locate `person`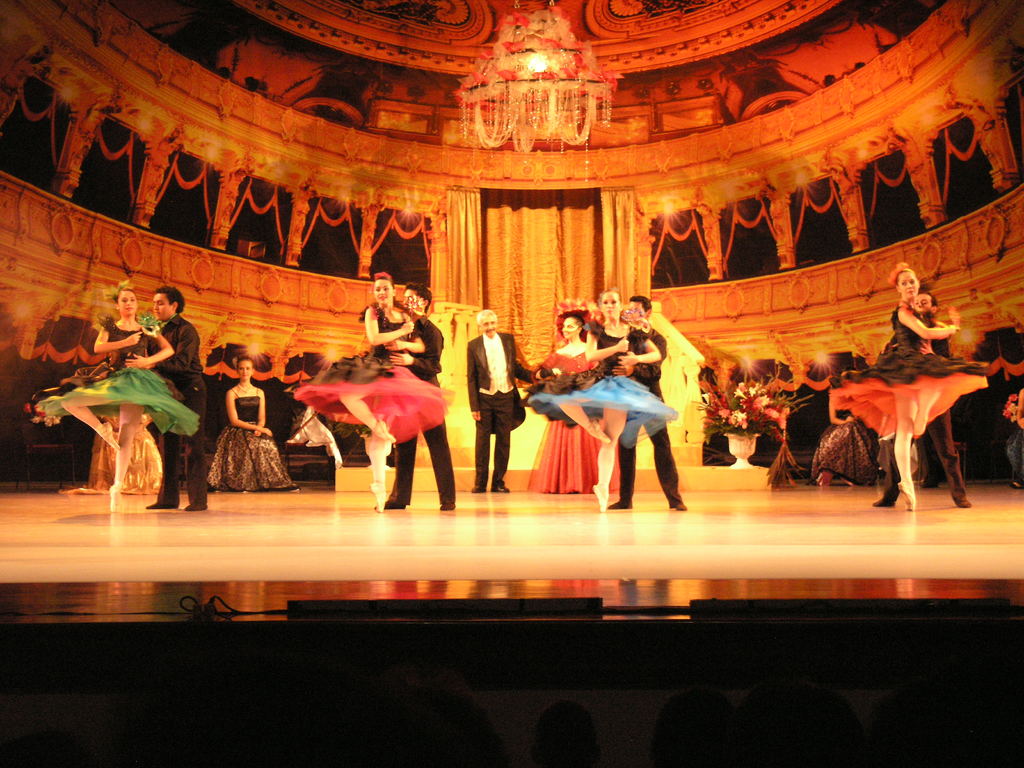
l=372, t=283, r=456, b=509
